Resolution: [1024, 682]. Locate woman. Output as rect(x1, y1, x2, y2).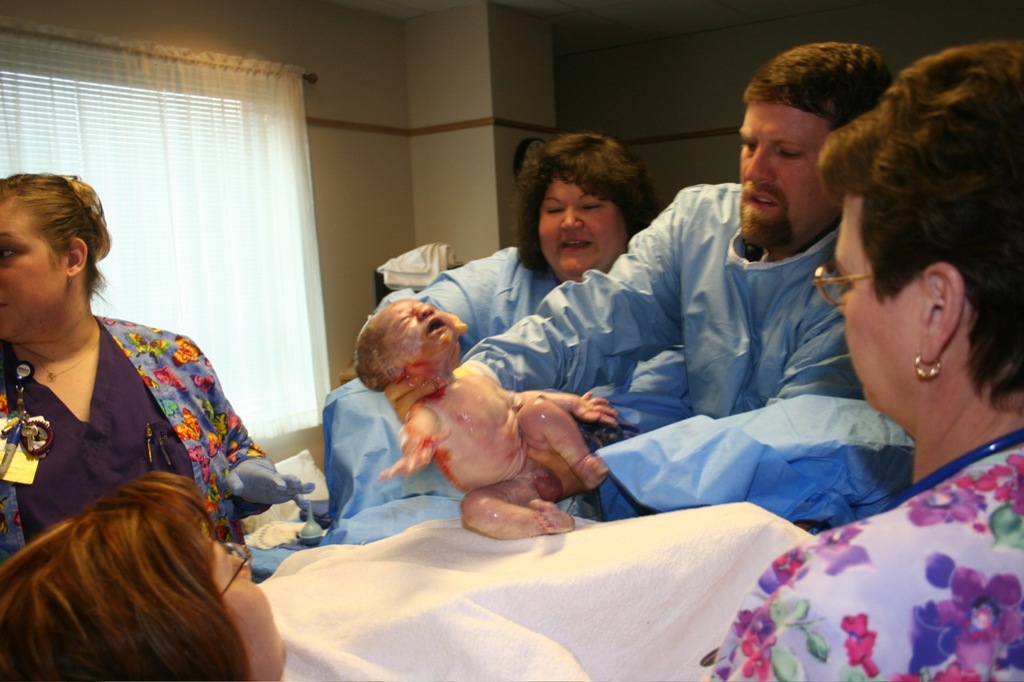
rect(0, 469, 290, 681).
